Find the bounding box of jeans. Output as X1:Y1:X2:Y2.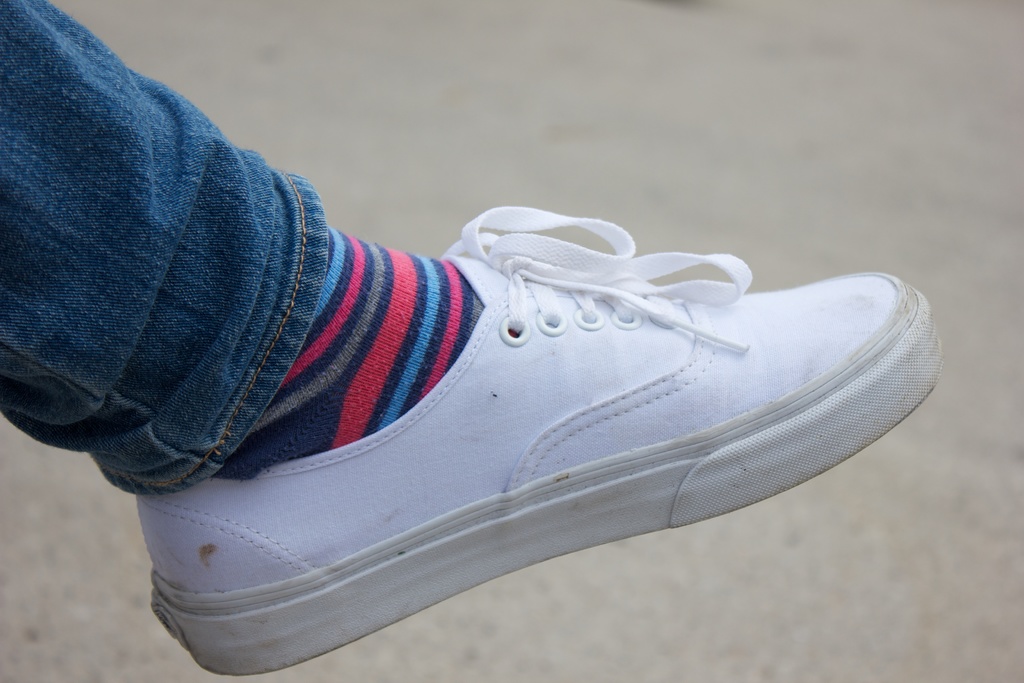
13:8:330:519.
